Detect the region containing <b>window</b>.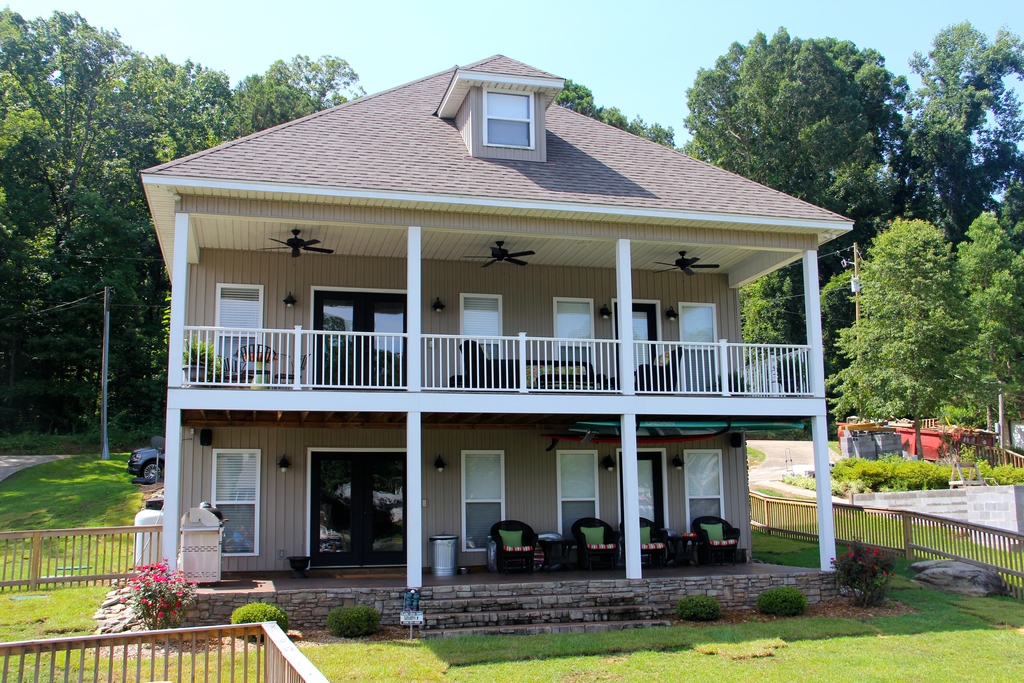
bbox=(552, 456, 609, 538).
